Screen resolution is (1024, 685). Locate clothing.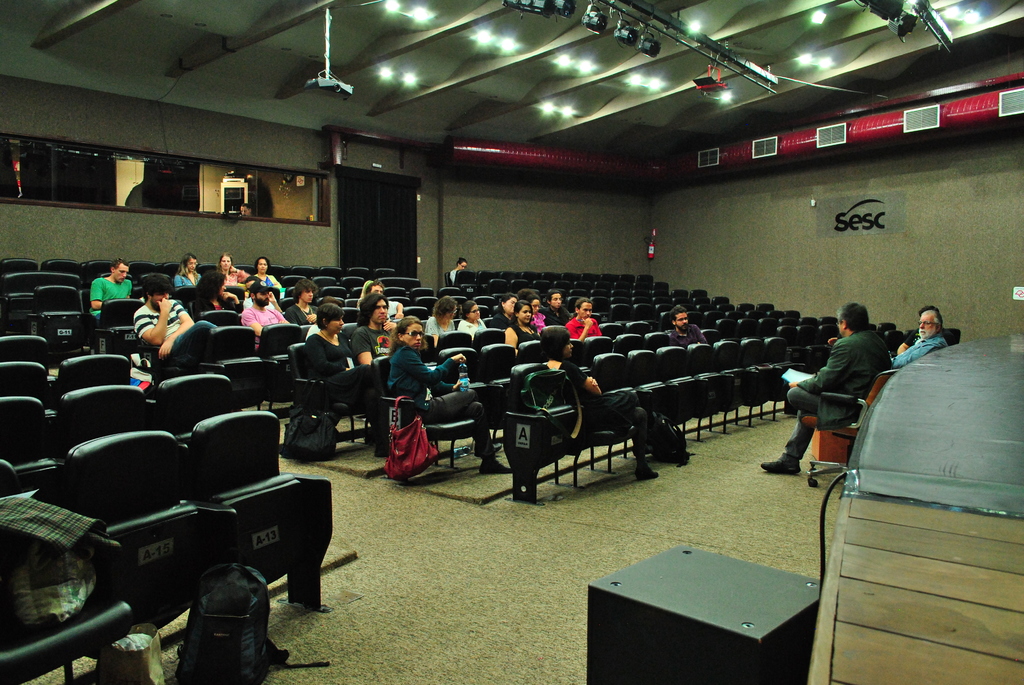
200/297/237/318.
